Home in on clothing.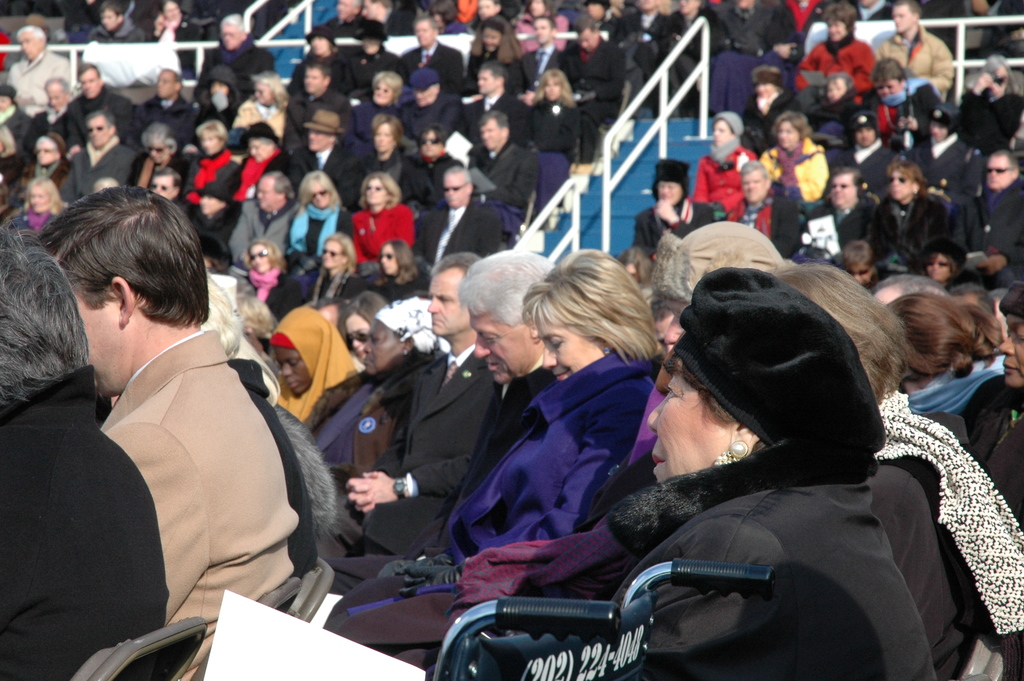
Homed in at <box>640,201,712,259</box>.
